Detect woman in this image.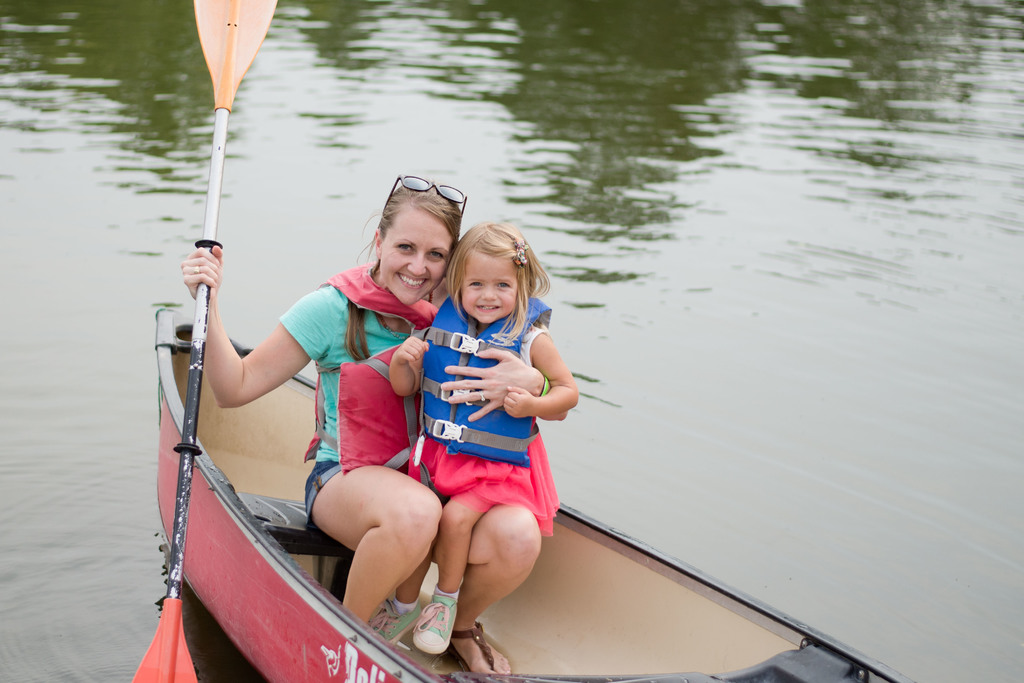
Detection: left=180, top=174, right=568, bottom=675.
